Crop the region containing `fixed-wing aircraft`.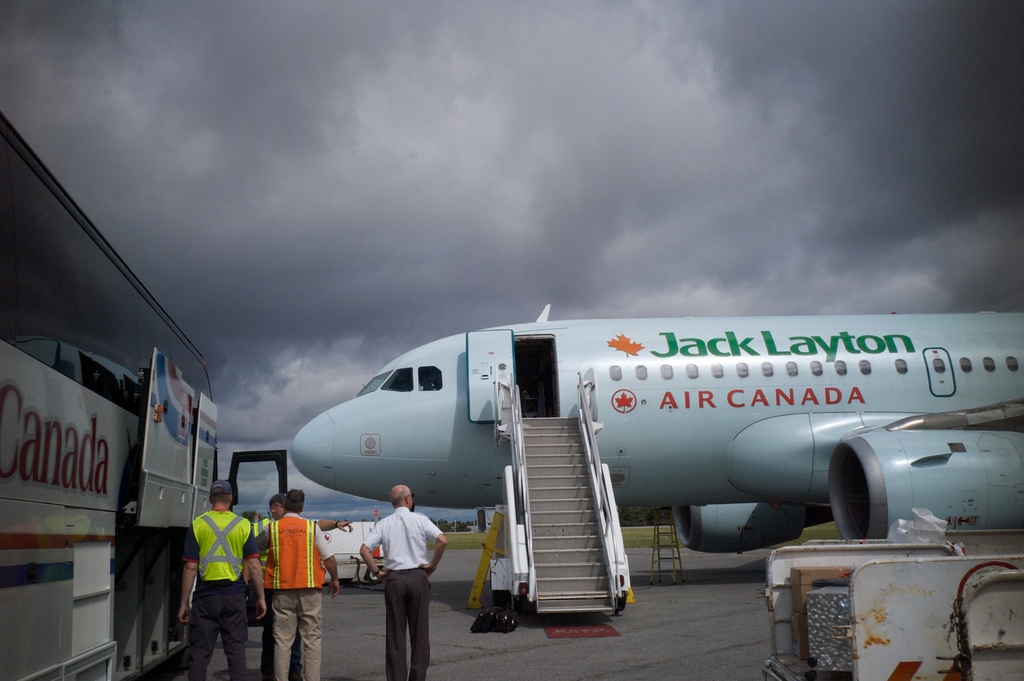
Crop region: l=289, t=304, r=1023, b=556.
